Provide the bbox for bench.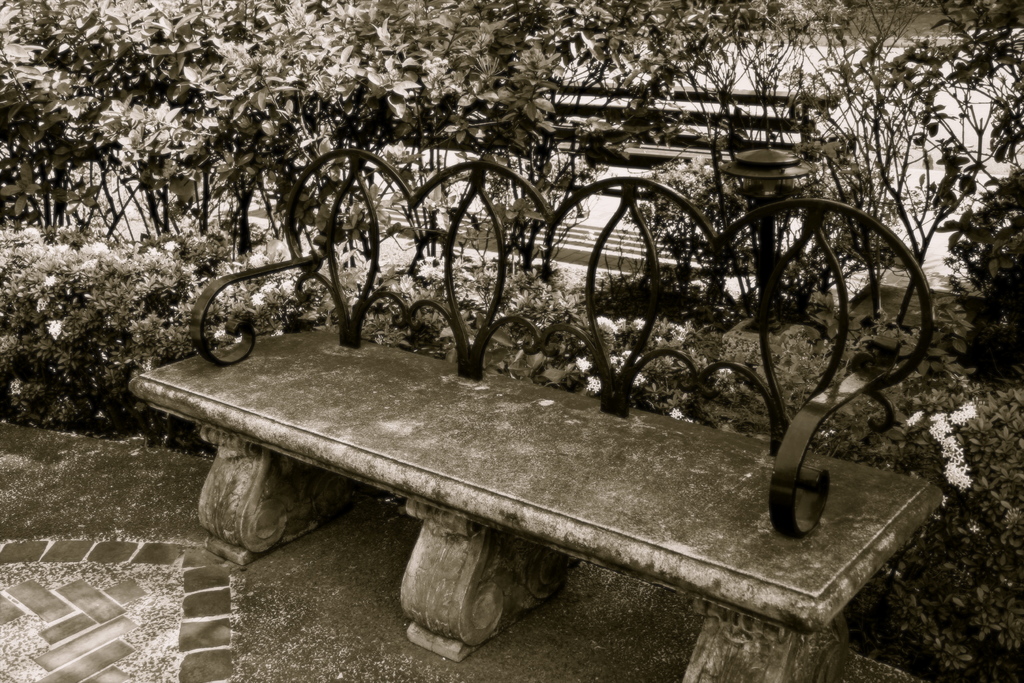
region(408, 64, 841, 283).
